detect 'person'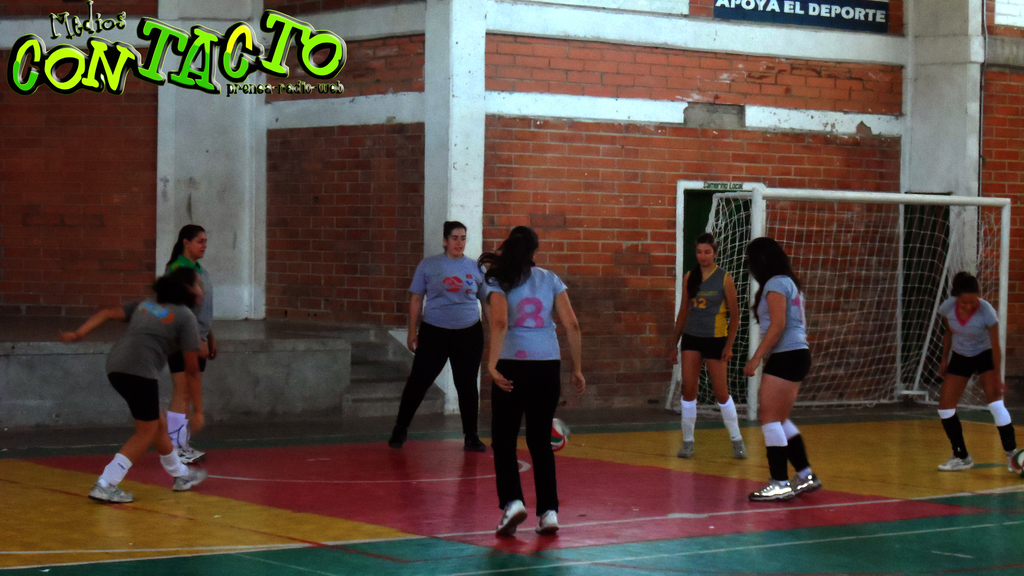
<bbox>479, 223, 586, 539</bbox>
